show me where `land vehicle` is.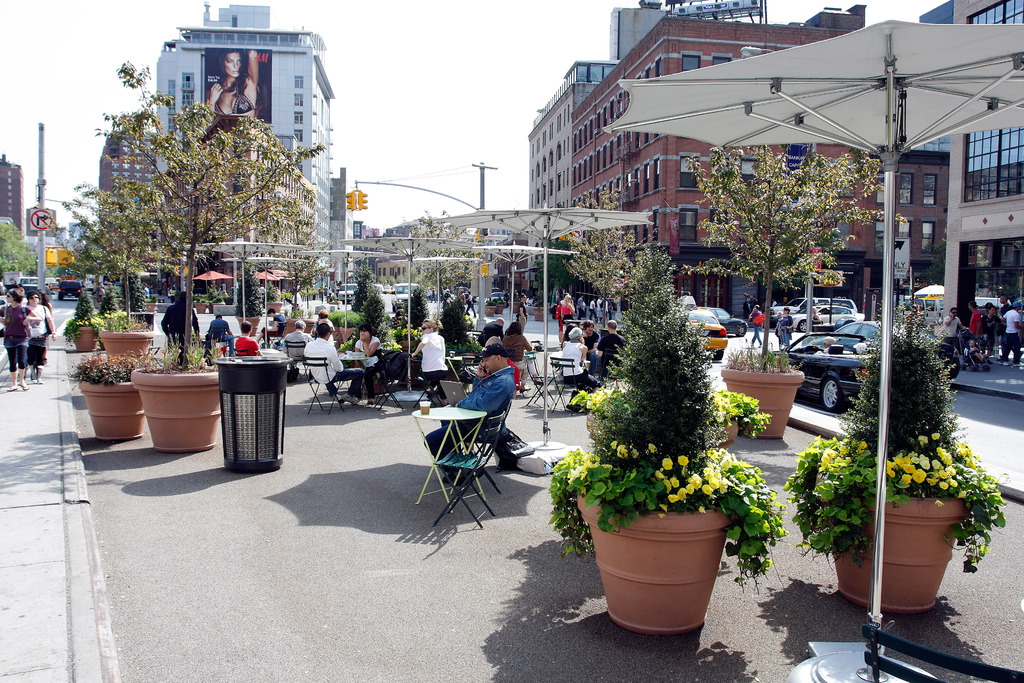
`land vehicle` is at <bbox>896, 296, 942, 327</bbox>.
